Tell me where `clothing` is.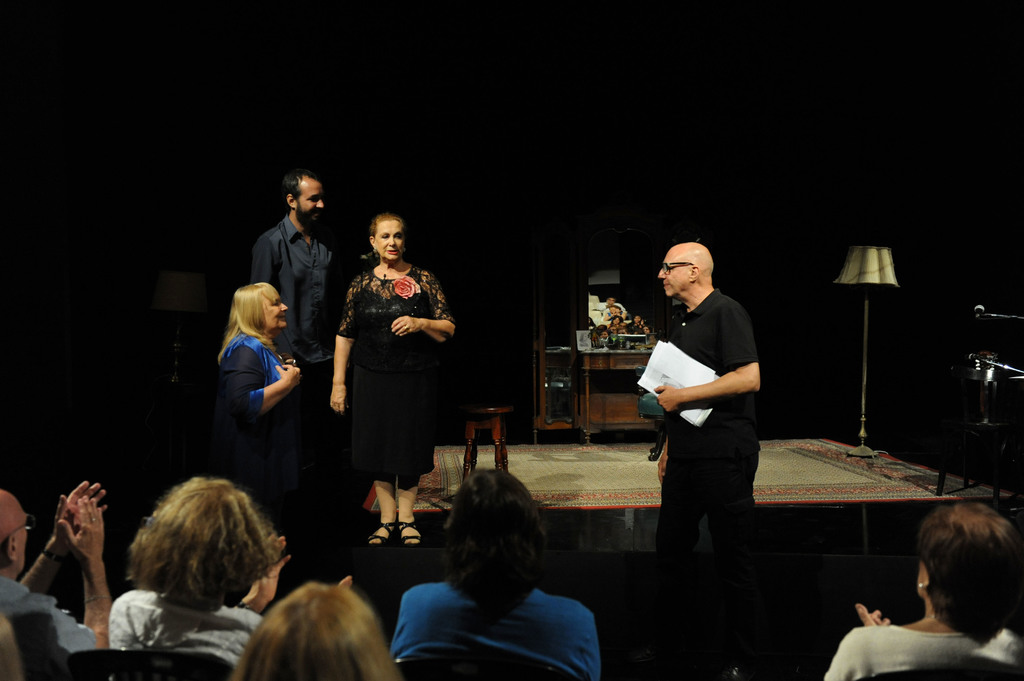
`clothing` is at <region>390, 582, 592, 680</region>.
